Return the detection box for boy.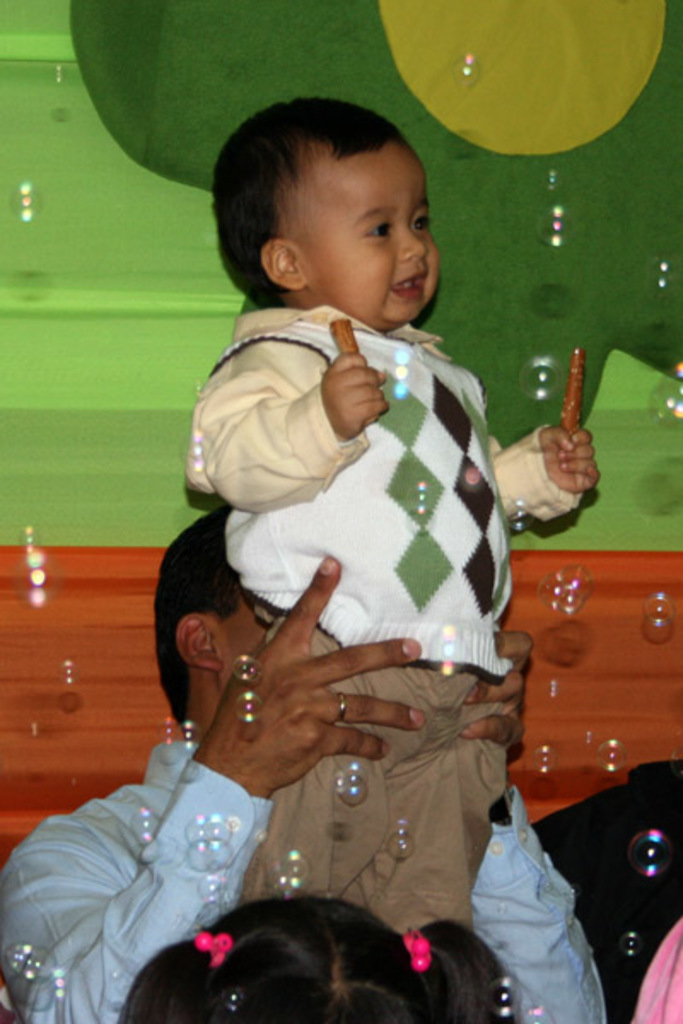
<bbox>152, 126, 586, 937</bbox>.
